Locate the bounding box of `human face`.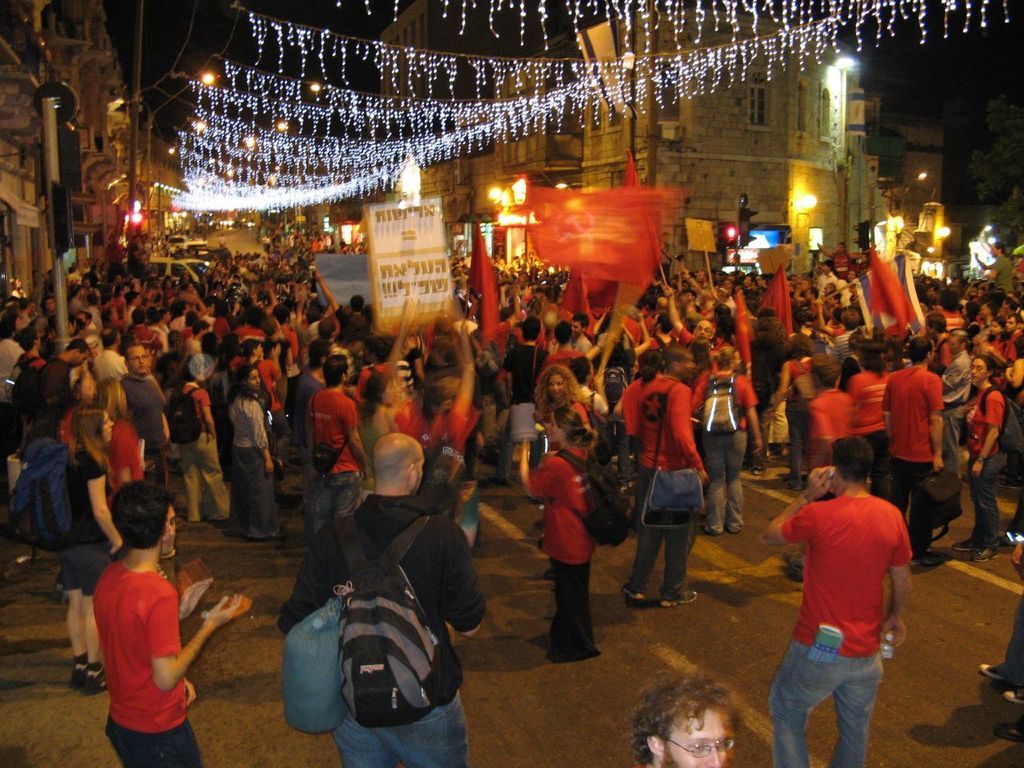
Bounding box: [413, 443, 425, 494].
